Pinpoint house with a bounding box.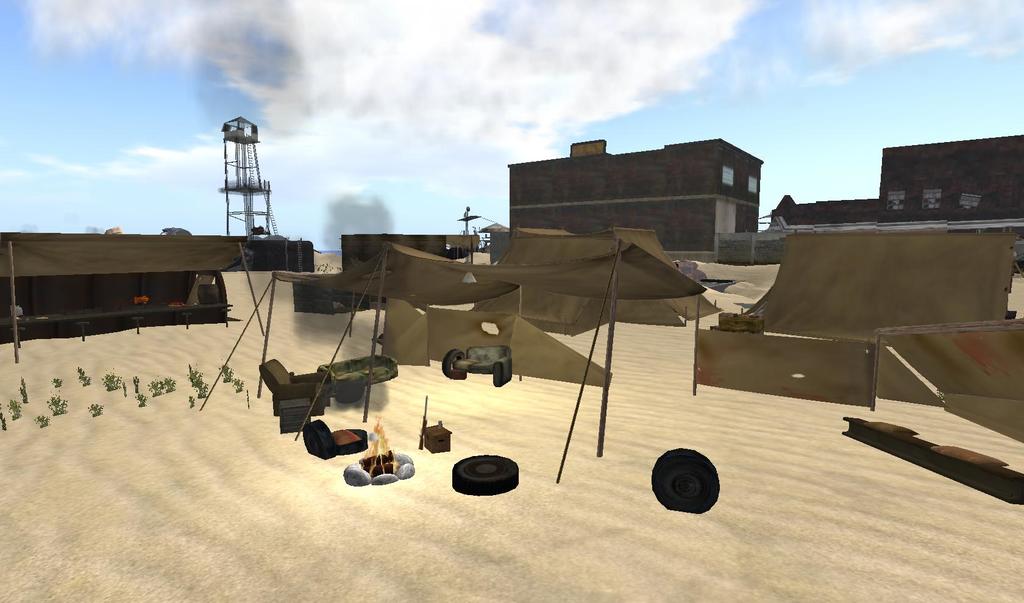
left=502, top=142, right=764, bottom=261.
